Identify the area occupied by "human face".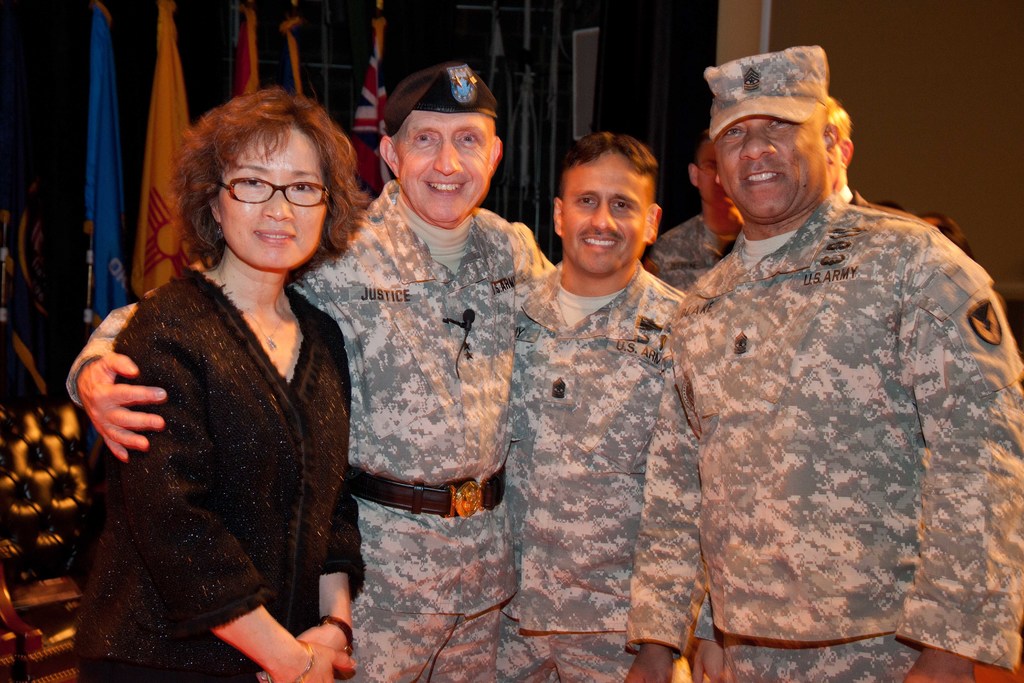
Area: Rect(716, 117, 822, 226).
